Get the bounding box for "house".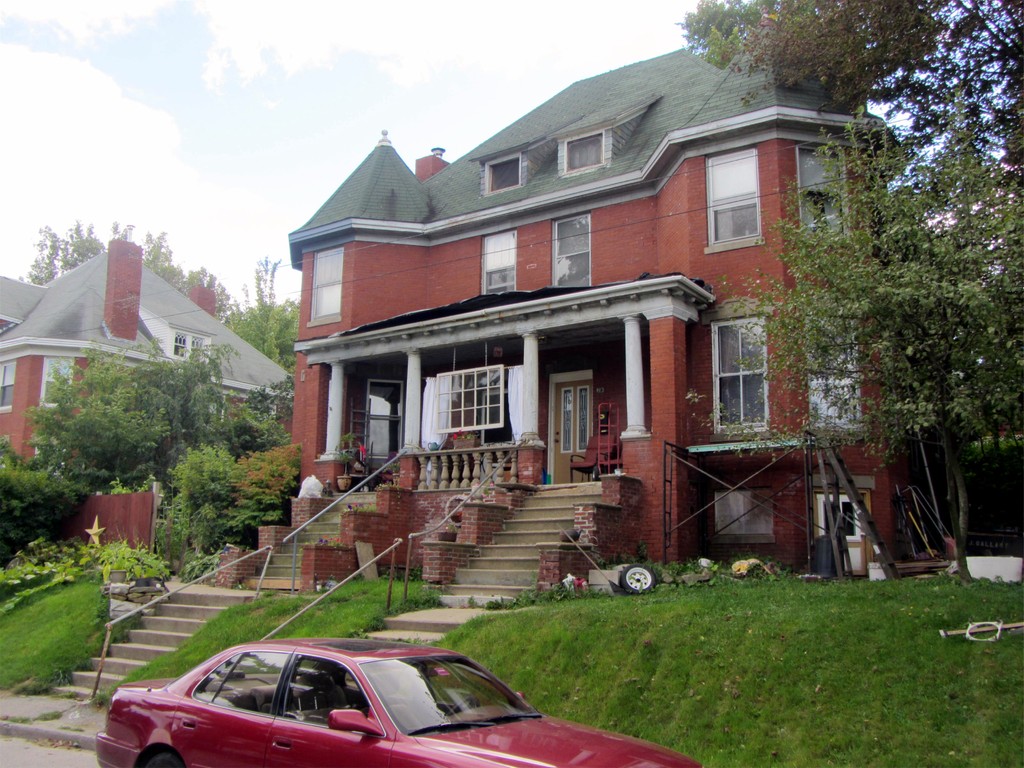
{"x1": 0, "y1": 227, "x2": 310, "y2": 482}.
